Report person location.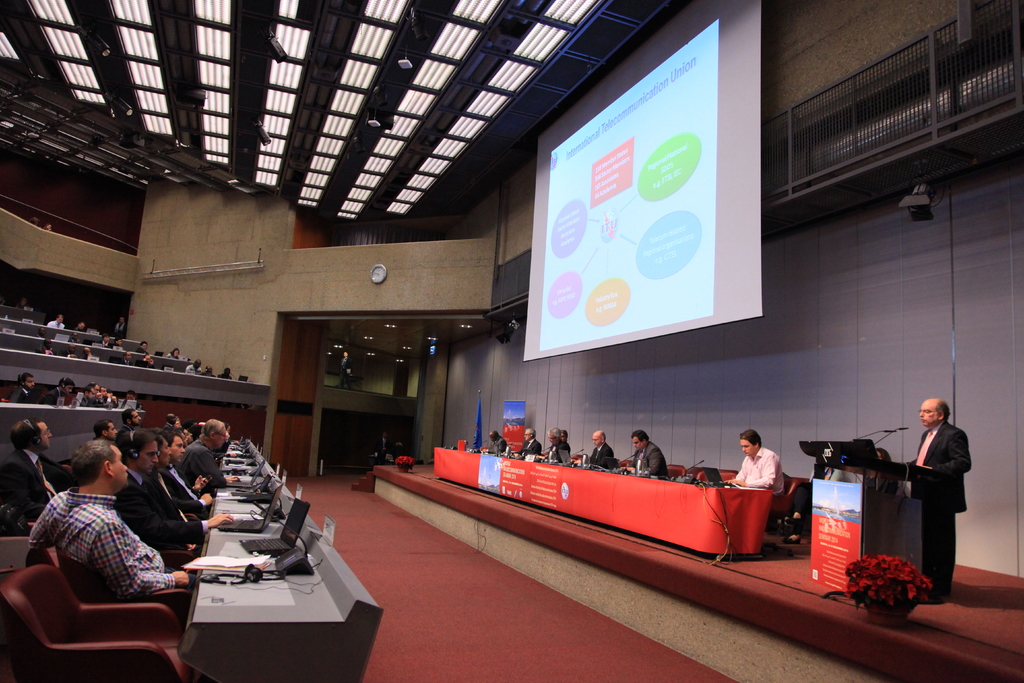
Report: (left=901, top=398, right=972, bottom=597).
